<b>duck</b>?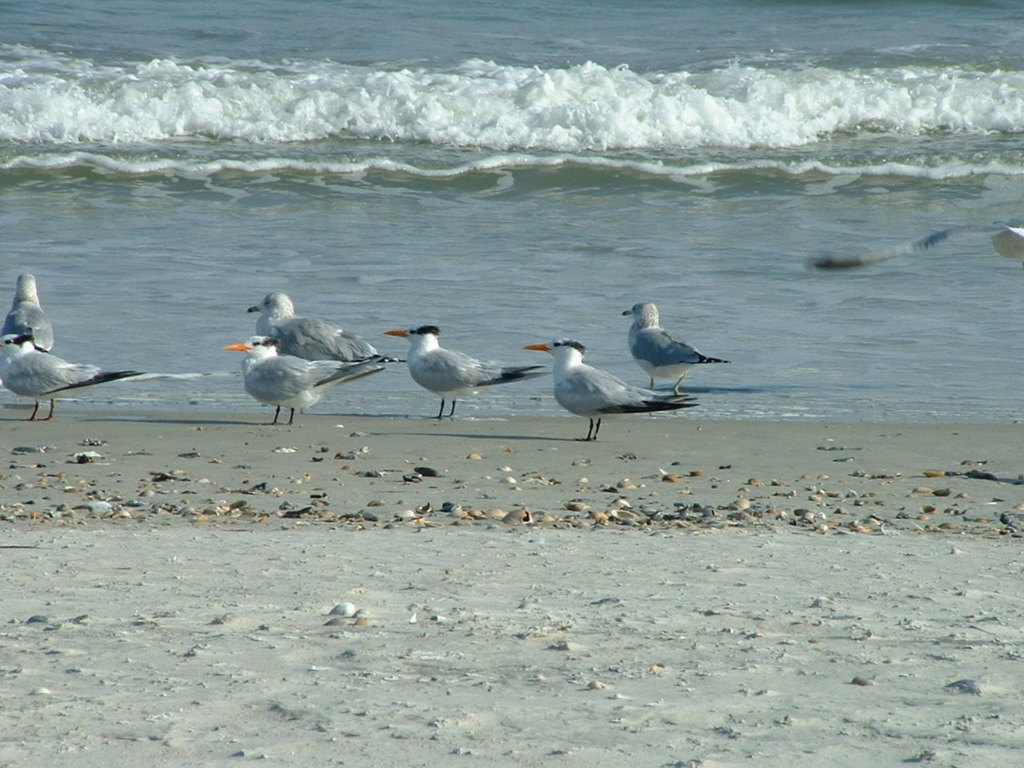
<bbox>620, 306, 728, 392</bbox>
